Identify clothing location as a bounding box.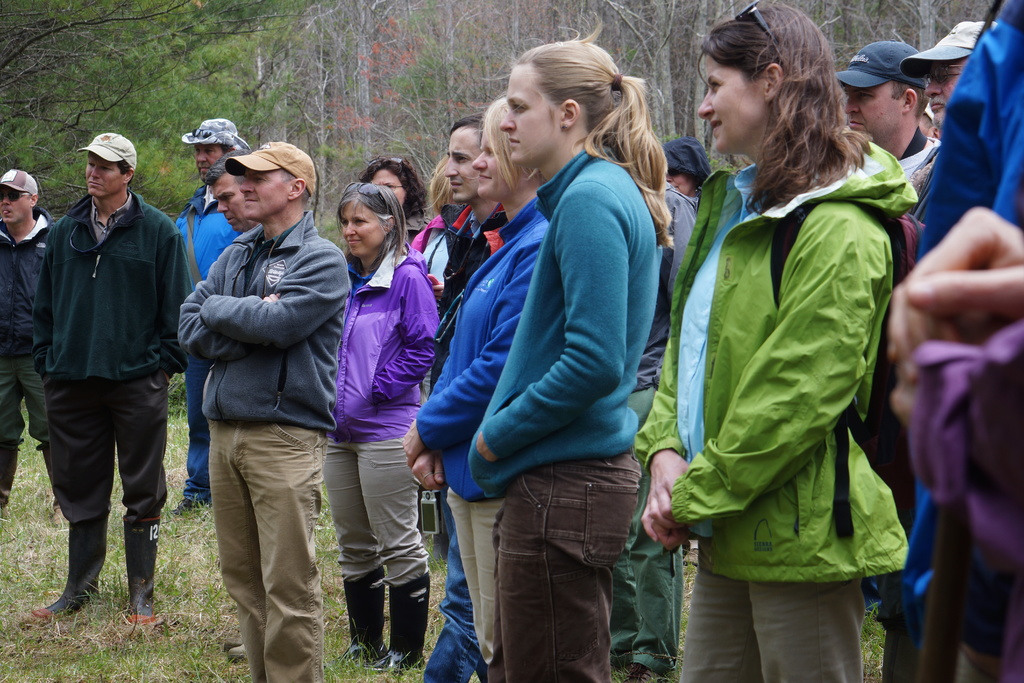
pyautogui.locateOnScreen(427, 198, 508, 309).
